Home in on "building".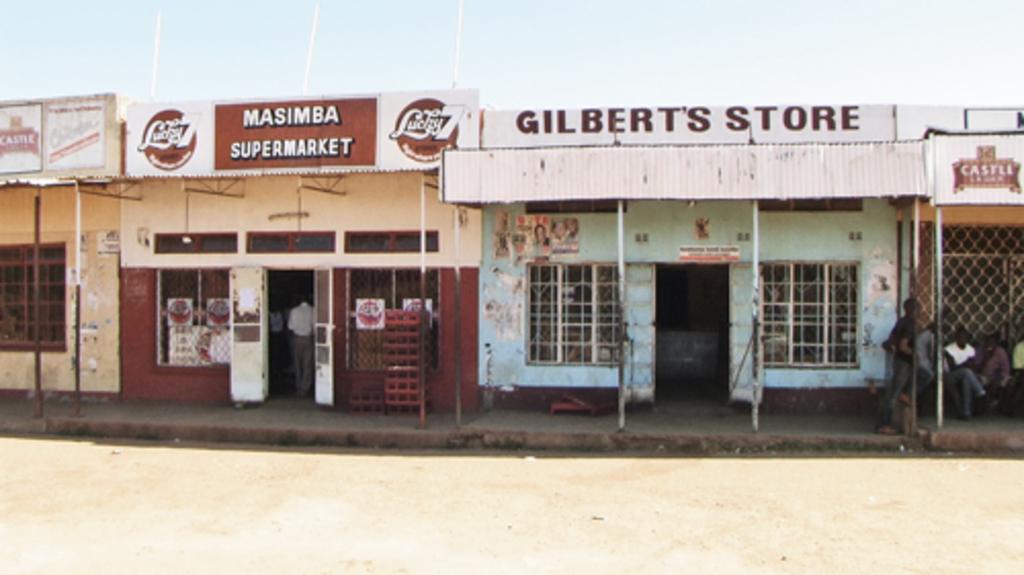
Homed in at <bbox>0, 90, 1022, 452</bbox>.
